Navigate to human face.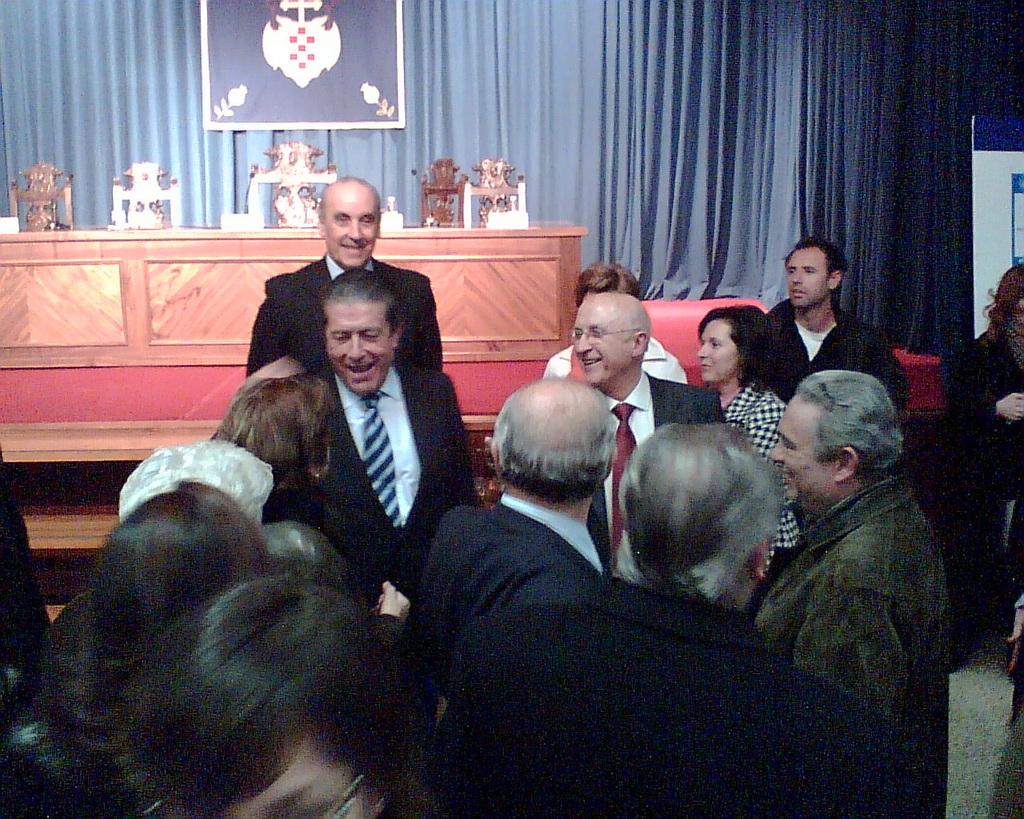
Navigation target: box(327, 306, 391, 392).
